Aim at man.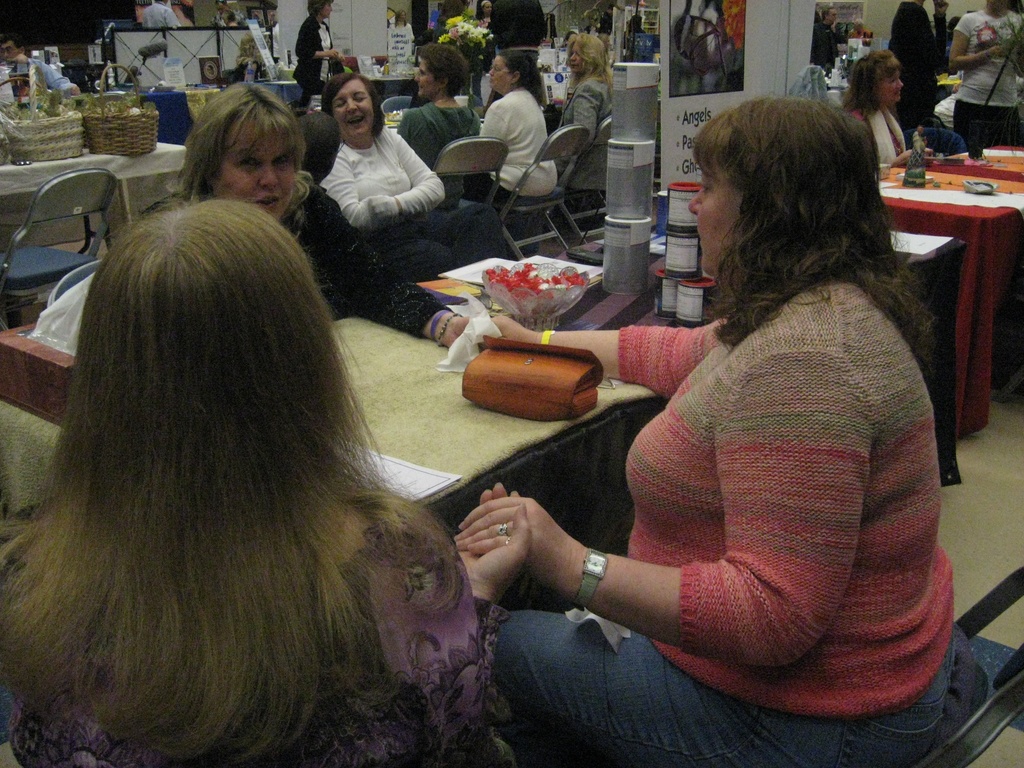
Aimed at l=883, t=0, r=947, b=127.
